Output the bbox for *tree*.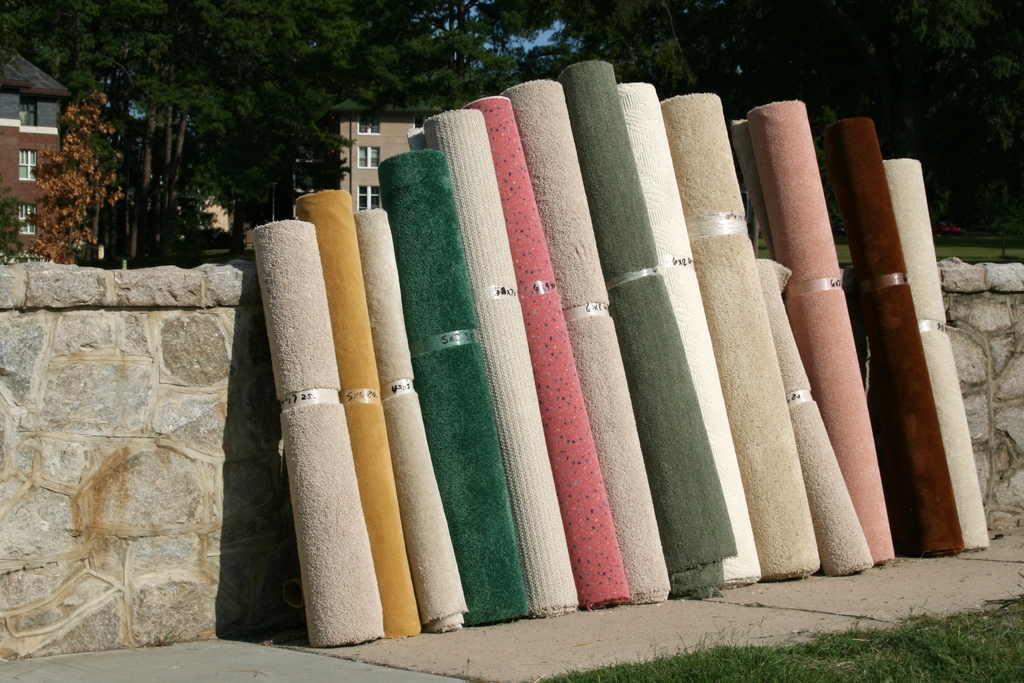
x1=17 y1=0 x2=549 y2=287.
